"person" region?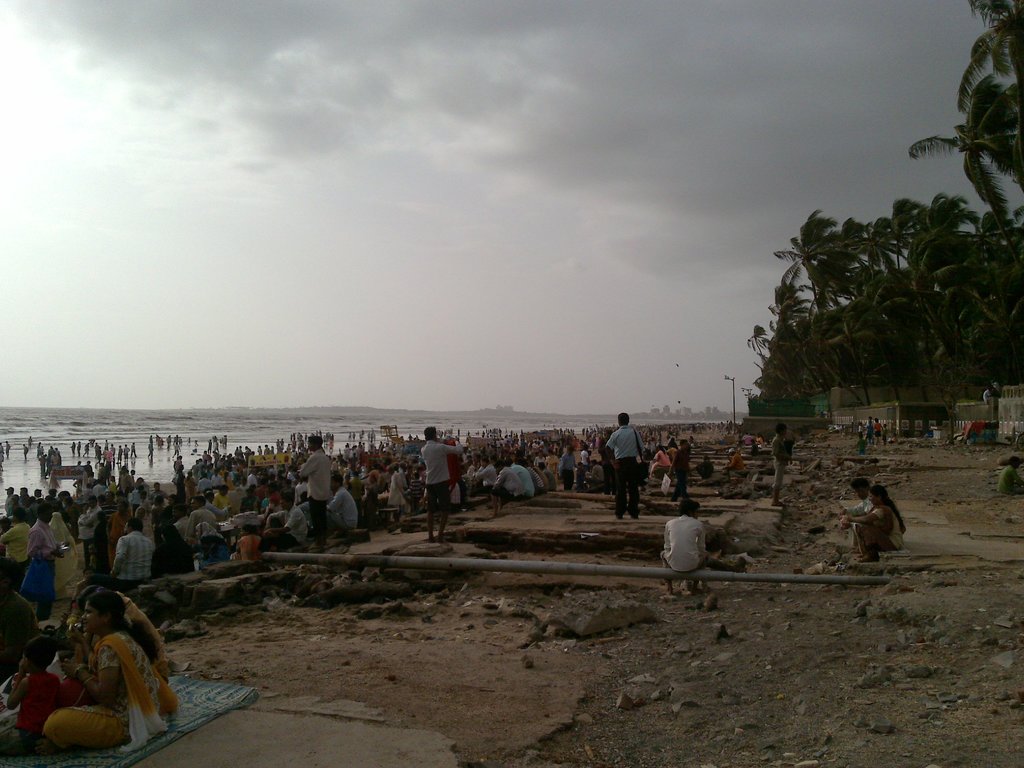
select_region(852, 432, 865, 458)
